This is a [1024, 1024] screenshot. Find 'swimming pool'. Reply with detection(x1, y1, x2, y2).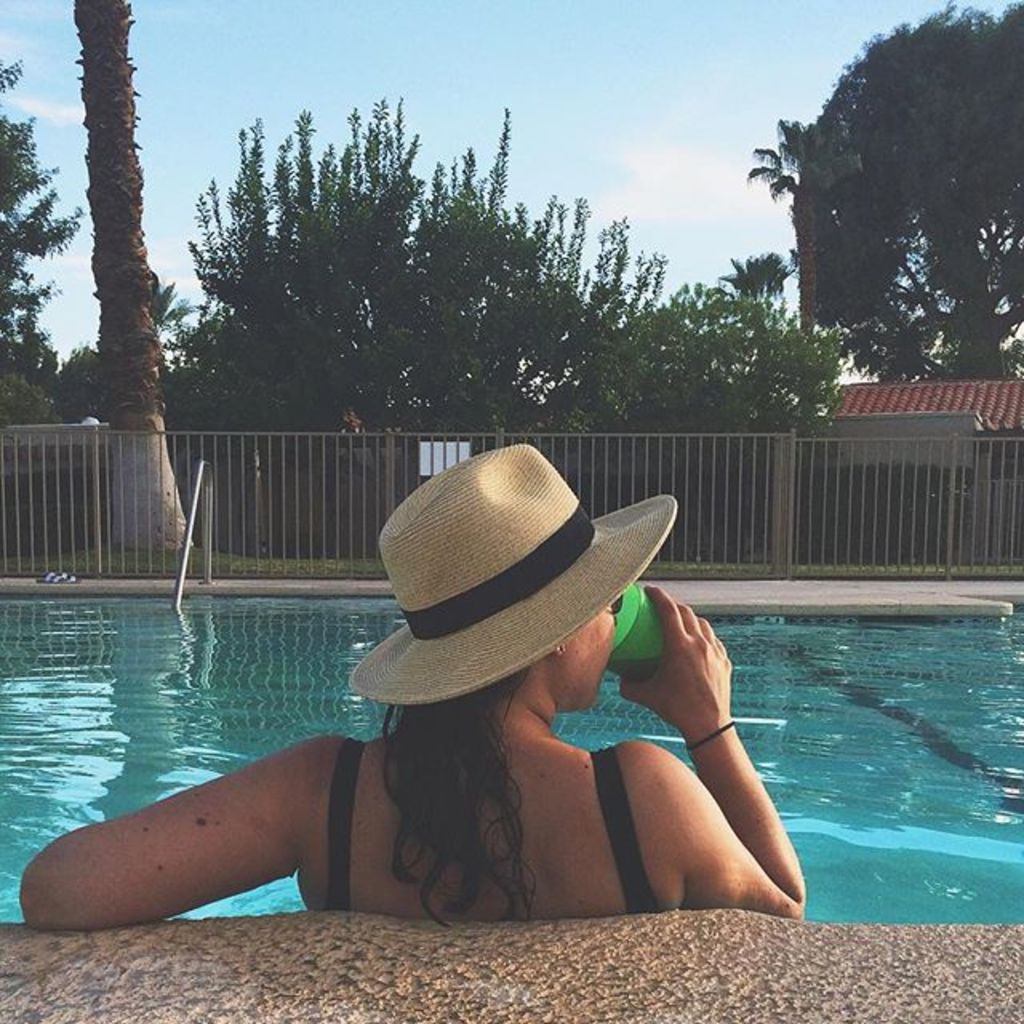
detection(0, 587, 1022, 928).
